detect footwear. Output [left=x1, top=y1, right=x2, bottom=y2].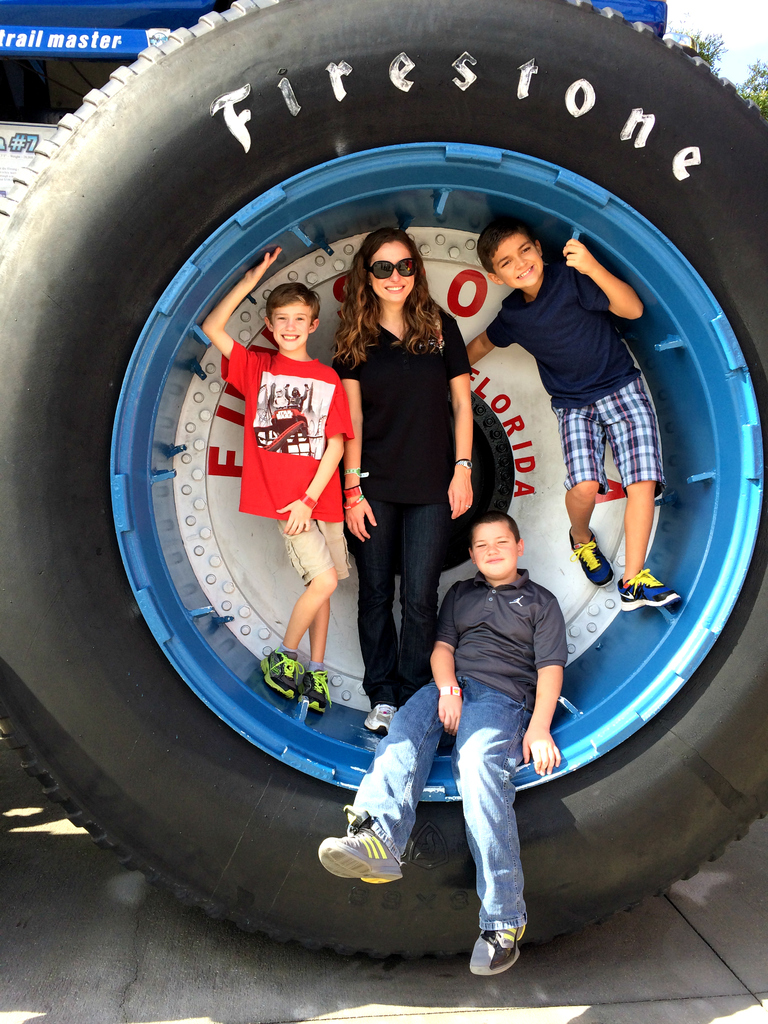
[left=472, top=900, right=543, bottom=975].
